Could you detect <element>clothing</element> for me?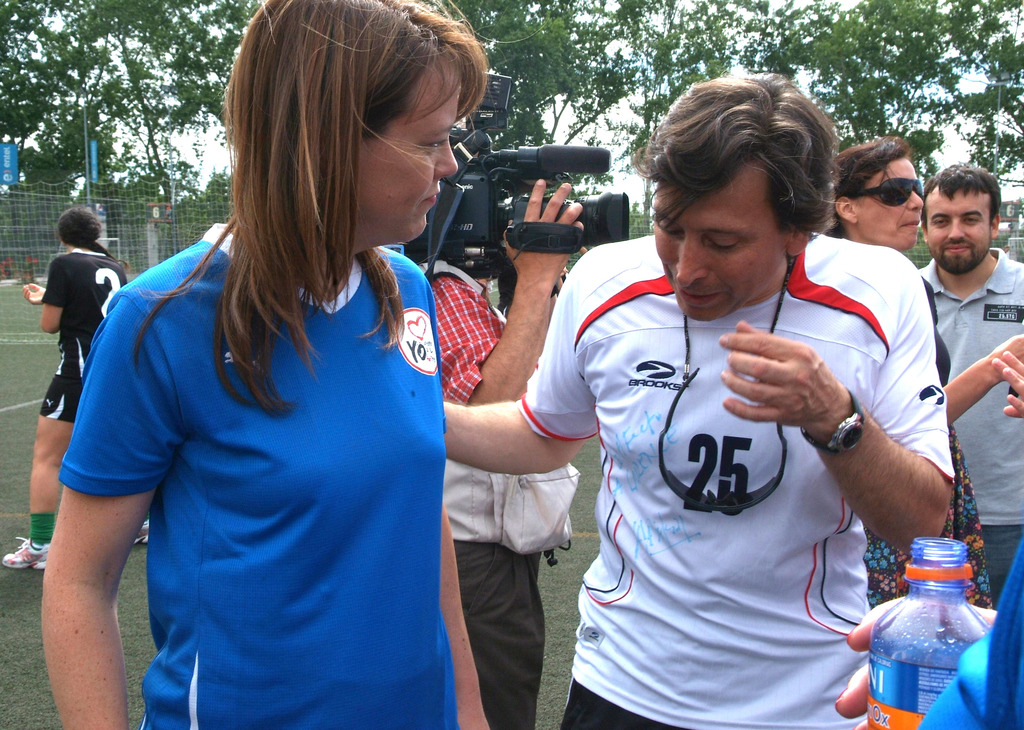
Detection result: BBox(862, 277, 992, 615).
